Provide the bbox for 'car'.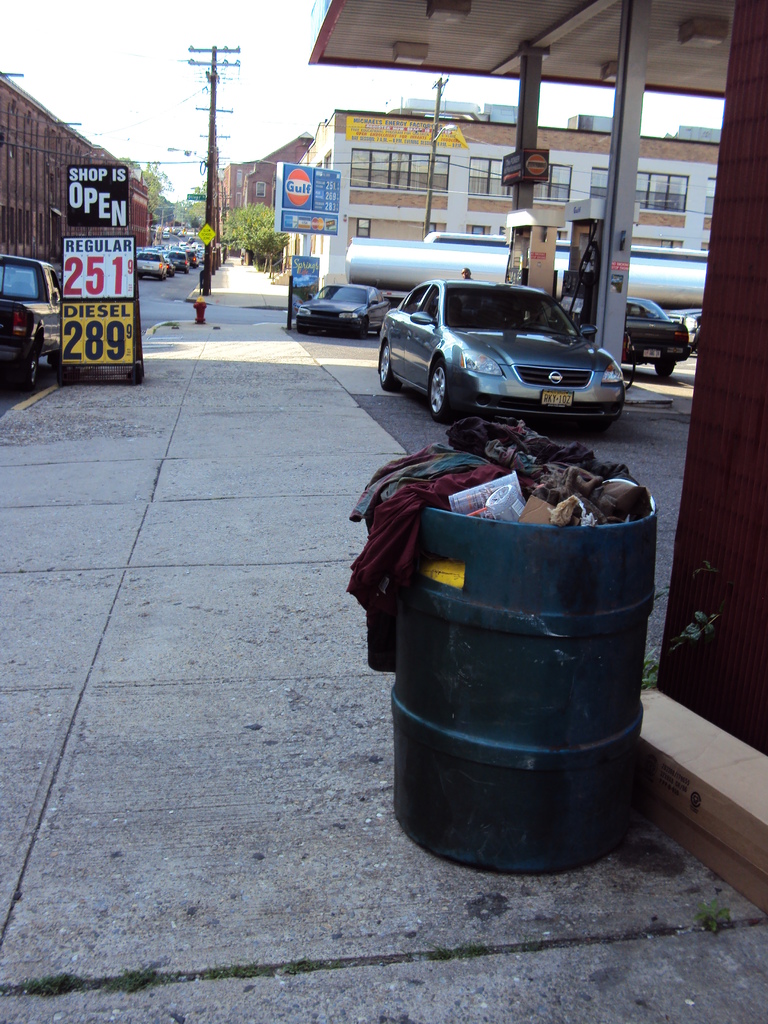
region(175, 232, 184, 237).
